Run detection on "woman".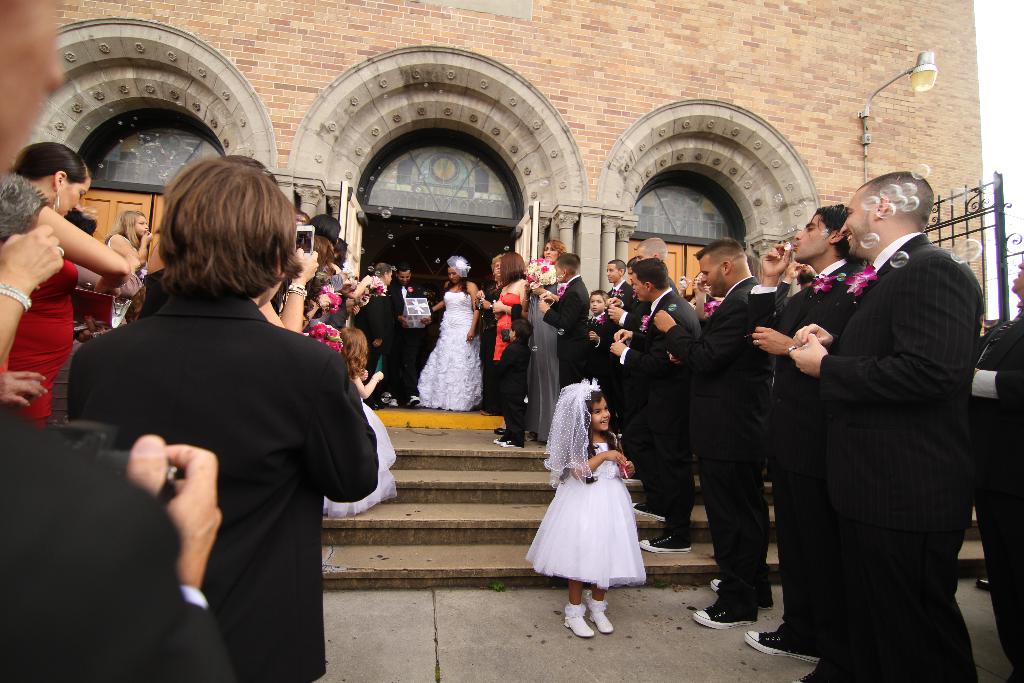
Result: 524/238/566/441.
